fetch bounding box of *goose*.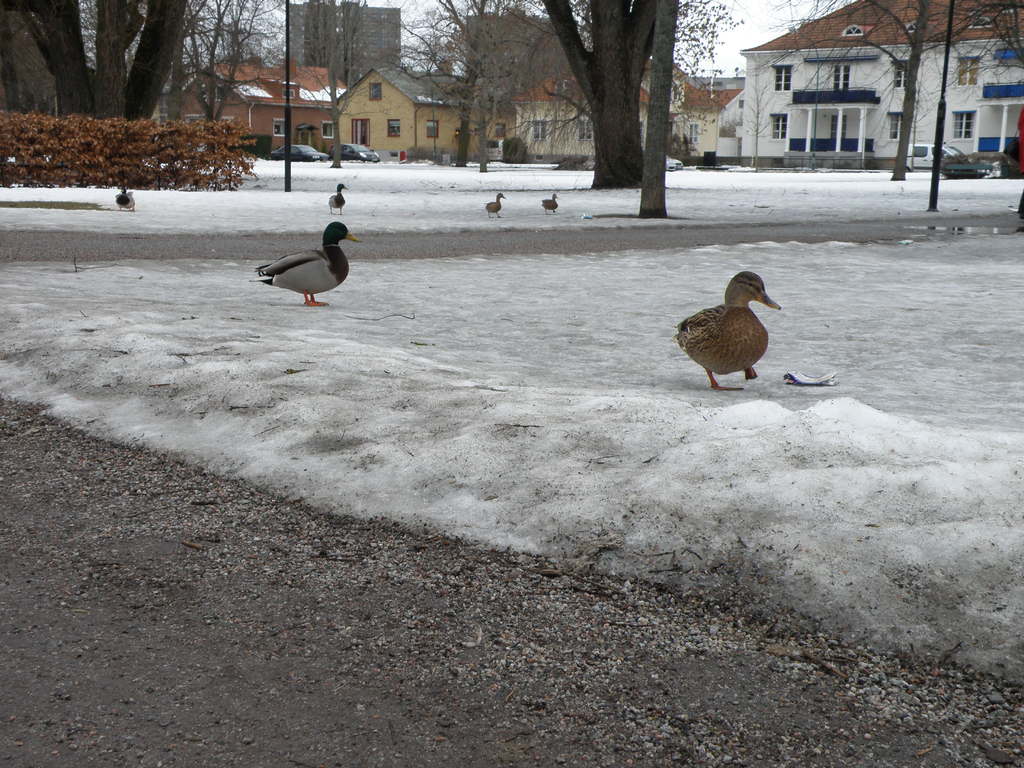
Bbox: 541:189:563:213.
